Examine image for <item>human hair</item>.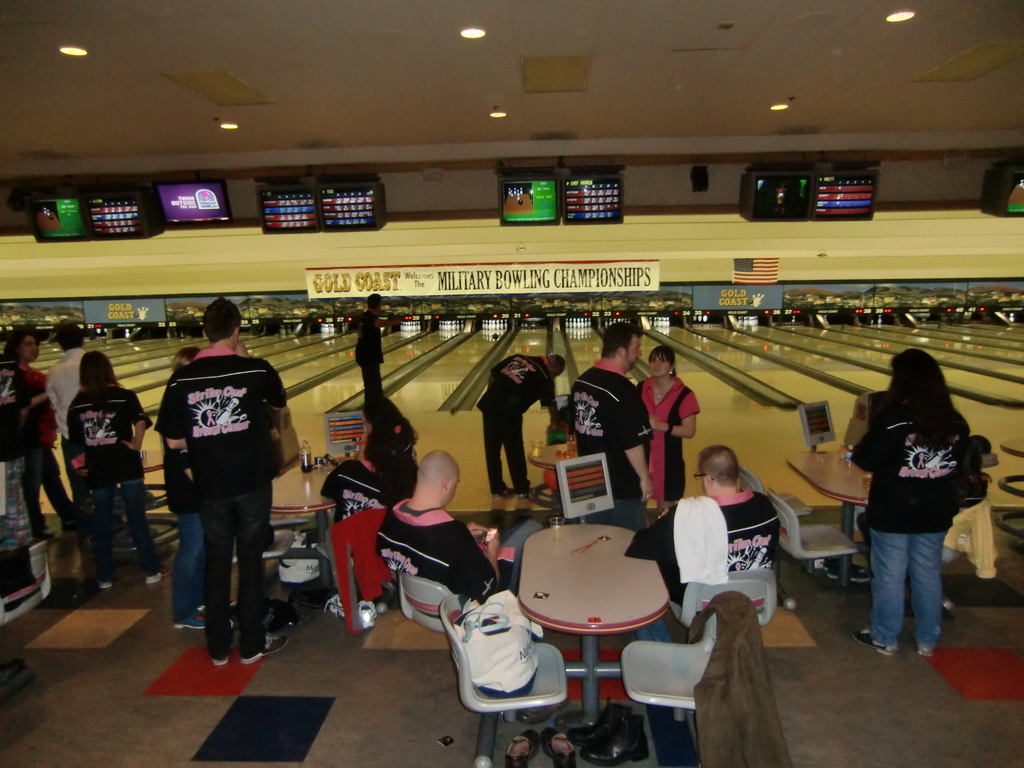
Examination result: x1=56 y1=322 x2=82 y2=355.
